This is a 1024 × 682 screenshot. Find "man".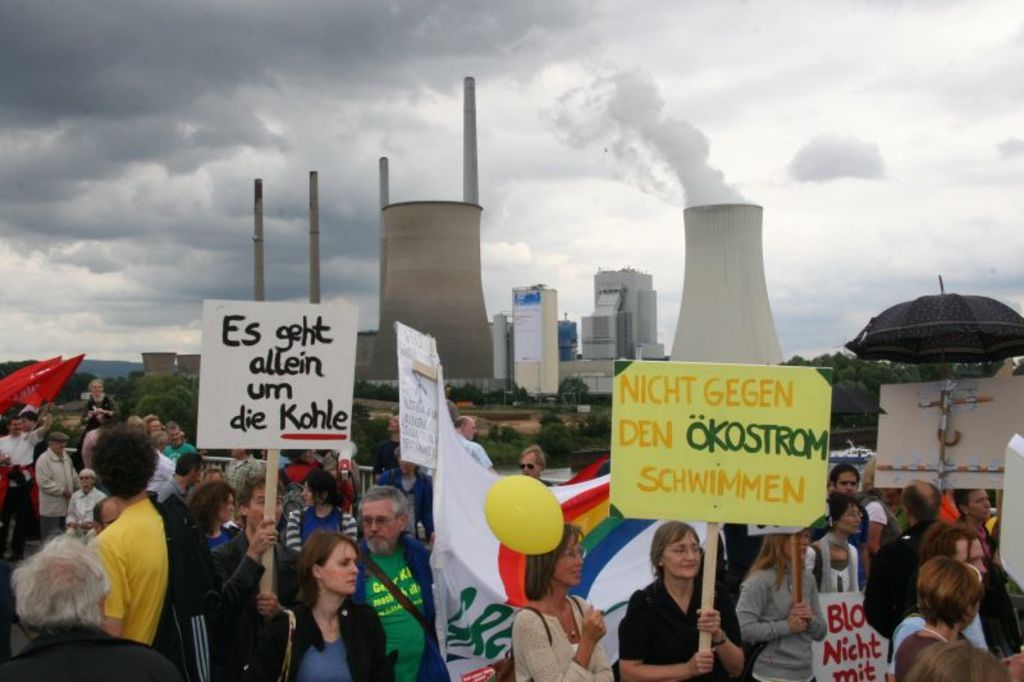
Bounding box: BBox(161, 420, 192, 462).
